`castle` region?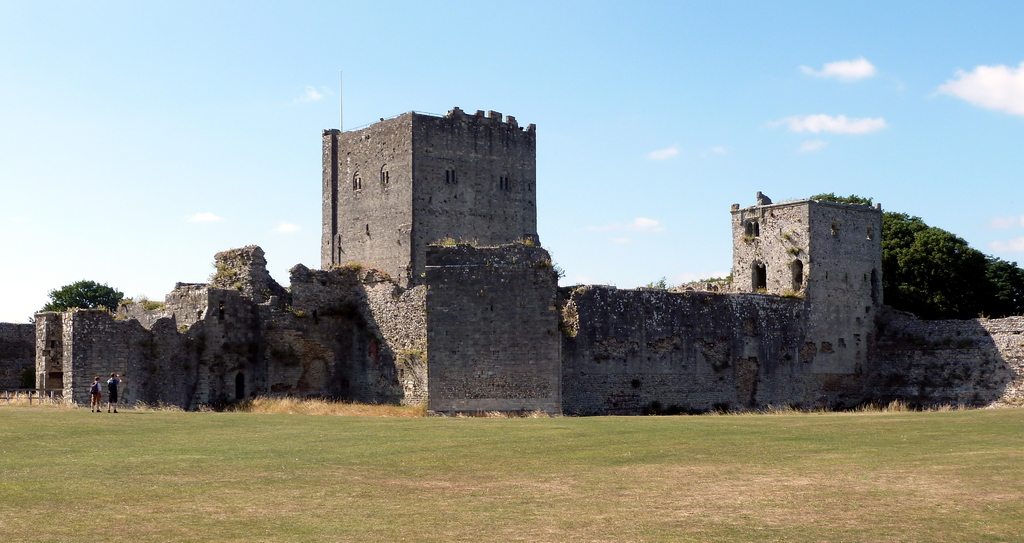
{"x1": 0, "y1": 63, "x2": 1023, "y2": 416}
